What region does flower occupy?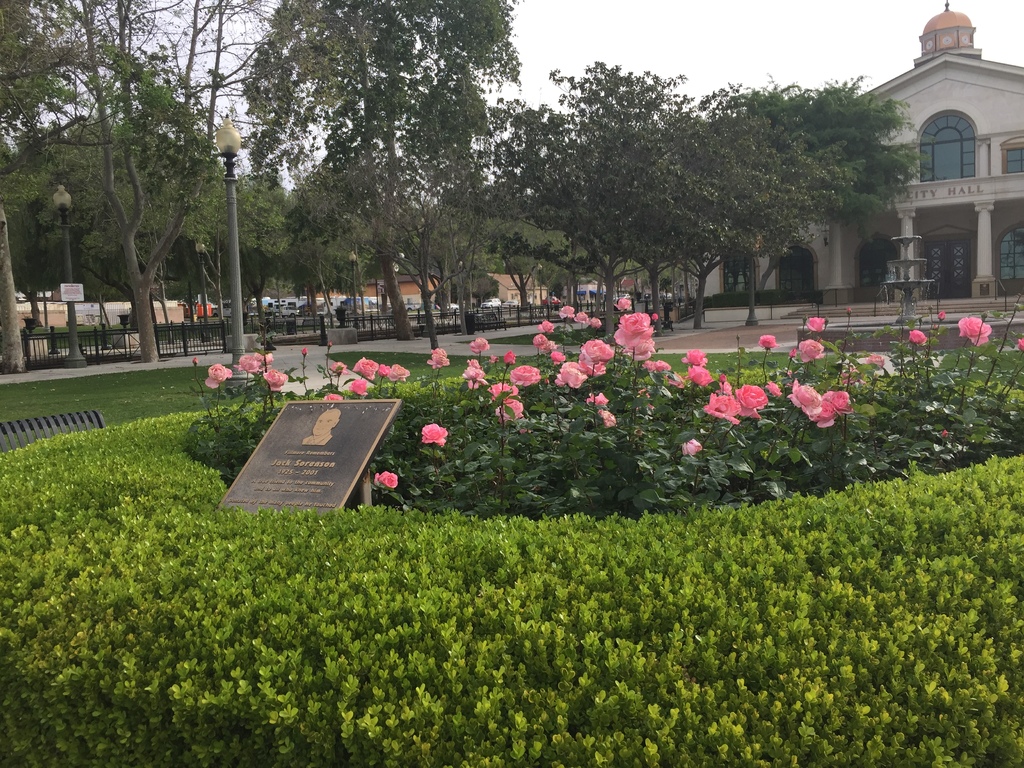
x1=371, y1=468, x2=401, y2=488.
